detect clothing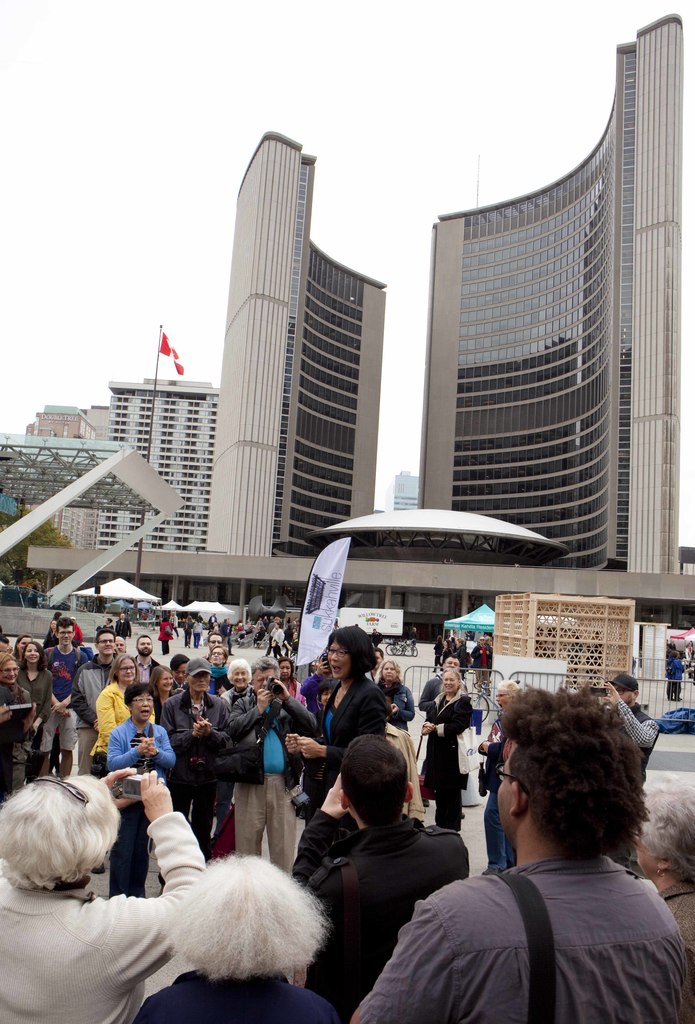
<bbox>295, 818, 474, 1023</bbox>
